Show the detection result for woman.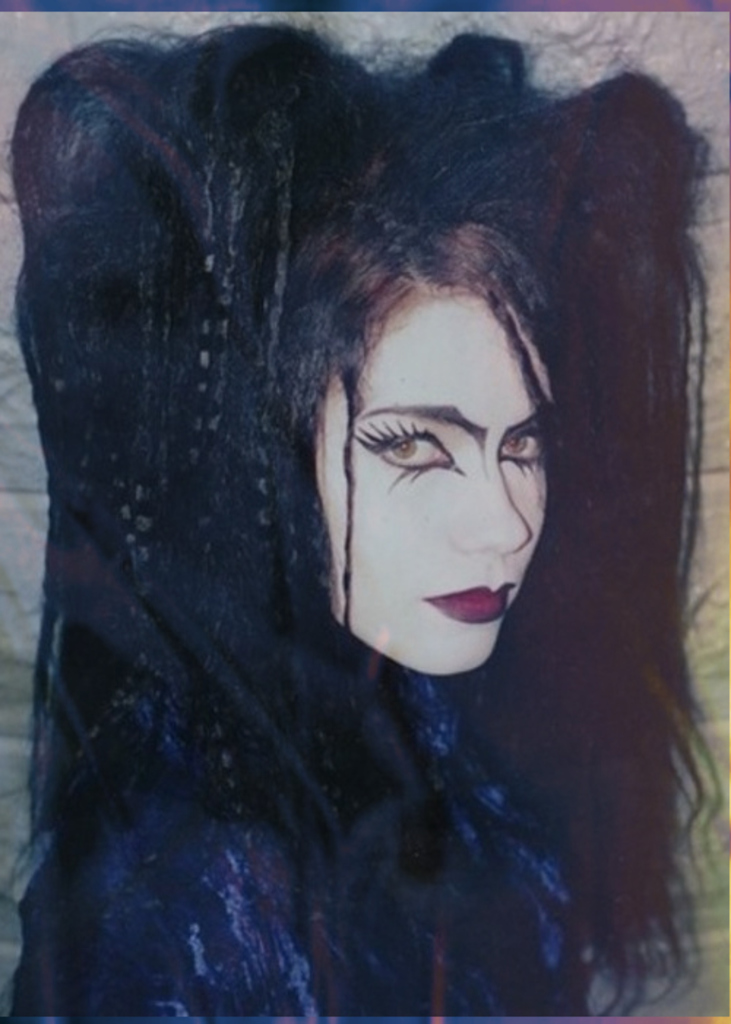
x1=44 y1=0 x2=713 y2=1018.
